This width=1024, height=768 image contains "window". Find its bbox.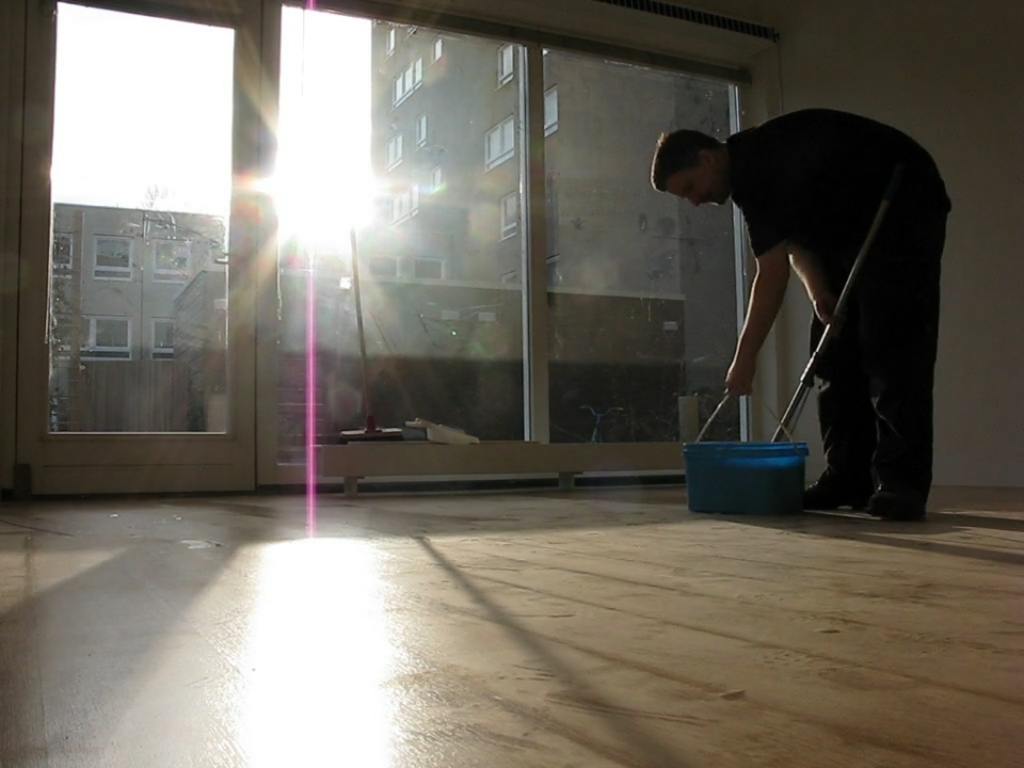
[left=51, top=313, right=130, bottom=358].
